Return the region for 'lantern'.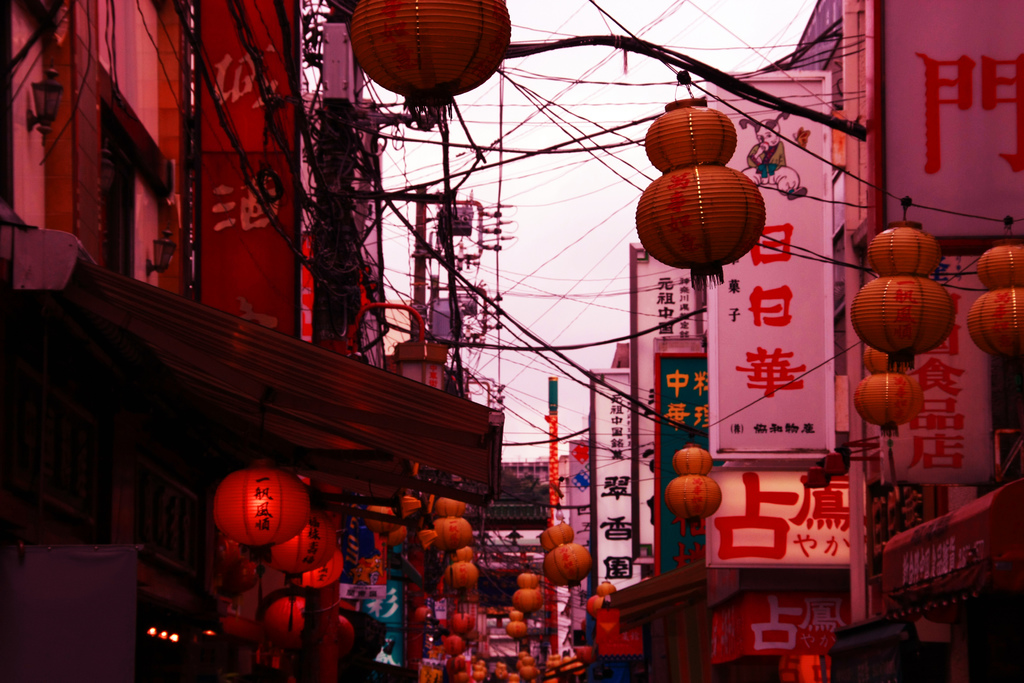
(x1=979, y1=245, x2=1023, y2=288).
